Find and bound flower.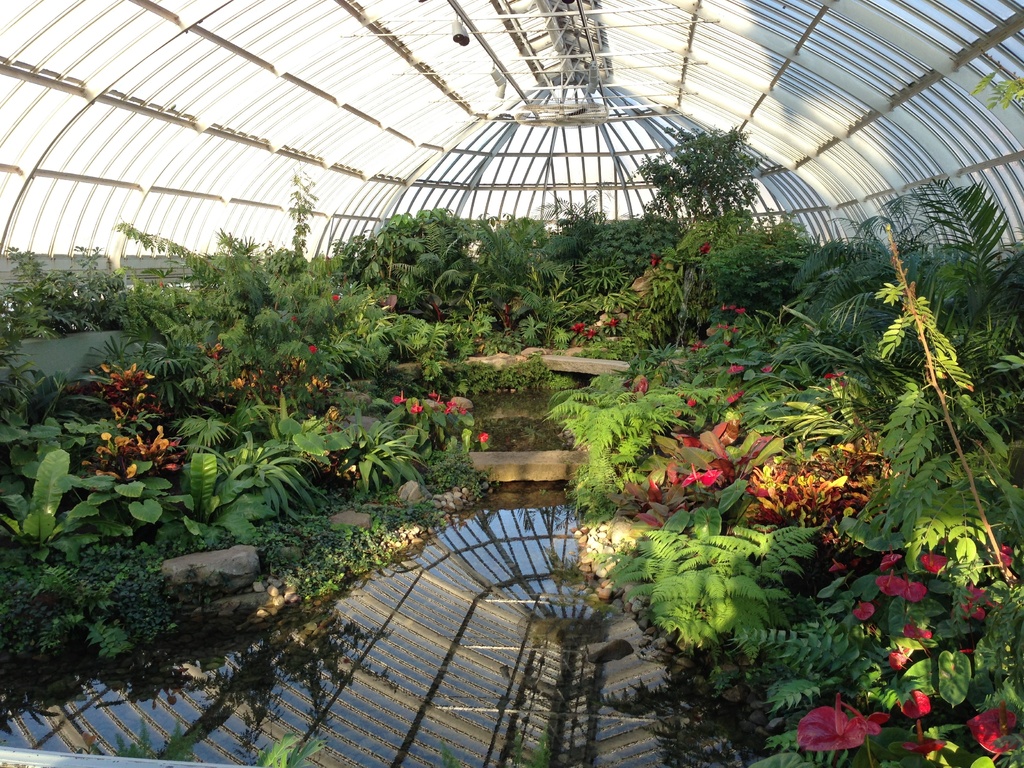
Bound: rect(289, 312, 298, 326).
